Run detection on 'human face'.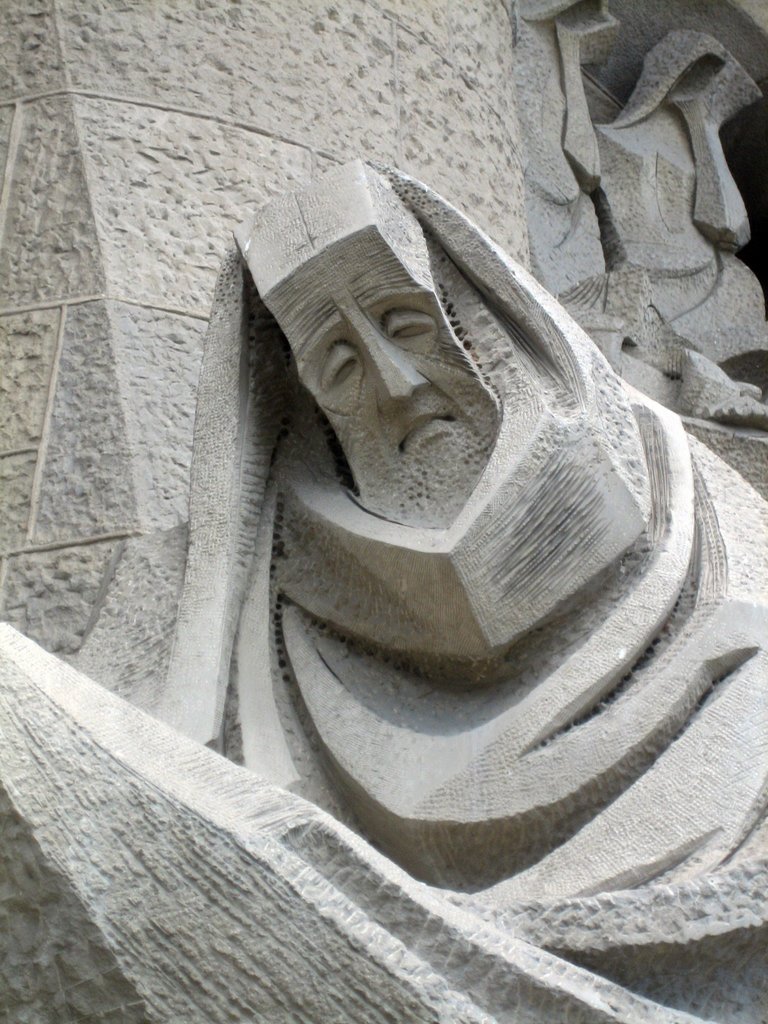
Result: box(300, 295, 503, 483).
